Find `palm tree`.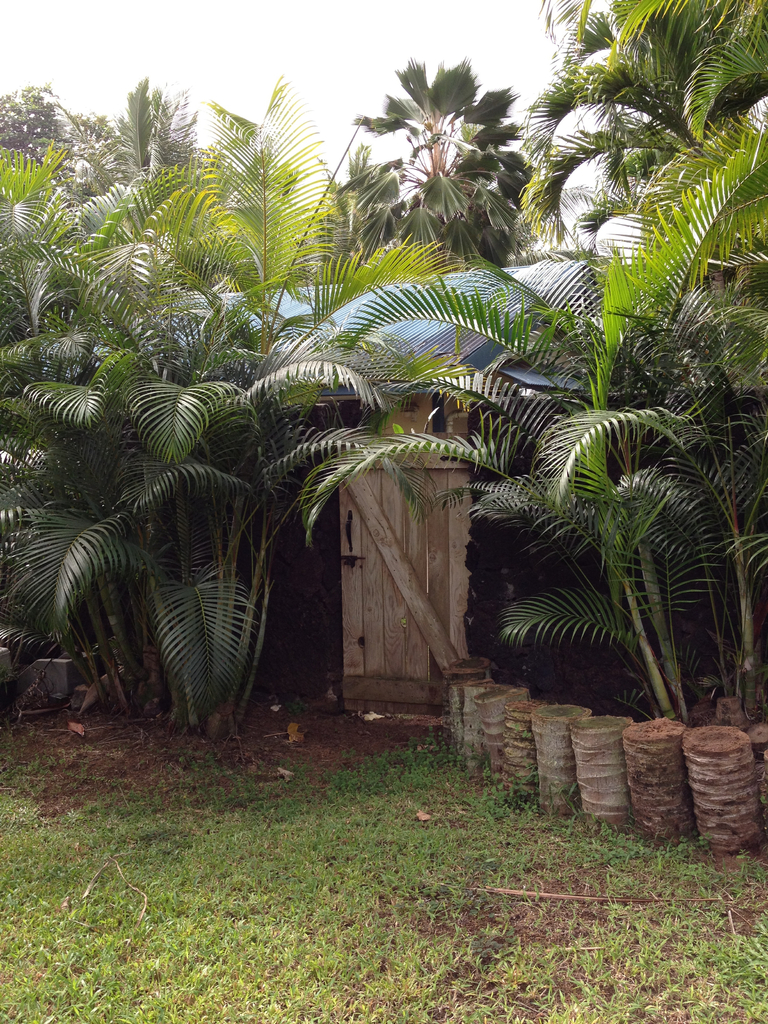
region(333, 63, 548, 278).
